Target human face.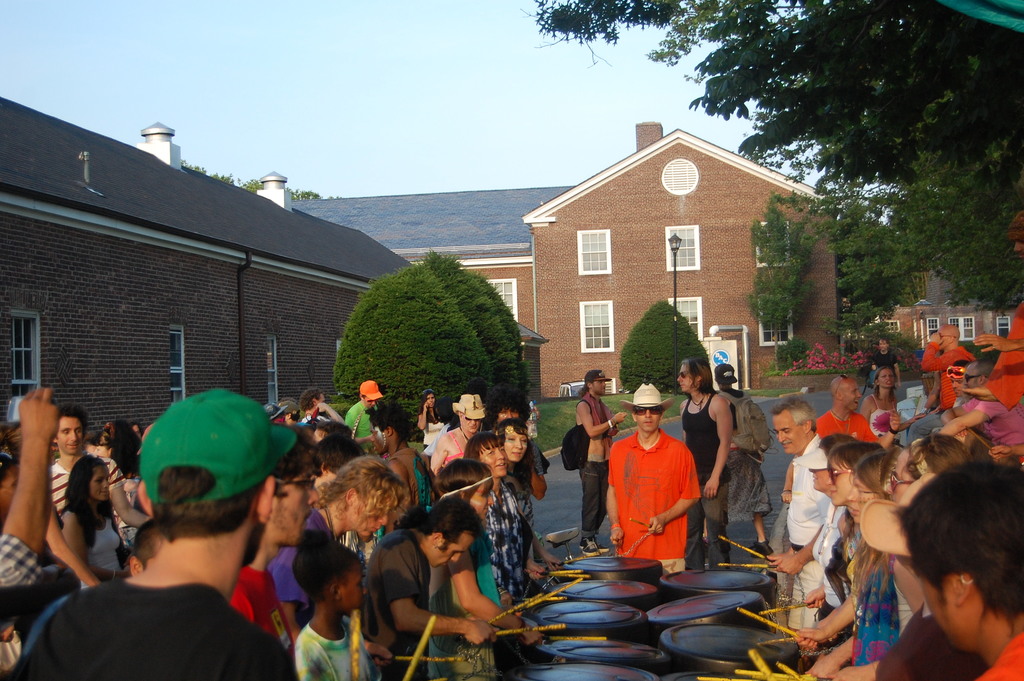
Target region: detection(593, 379, 607, 394).
